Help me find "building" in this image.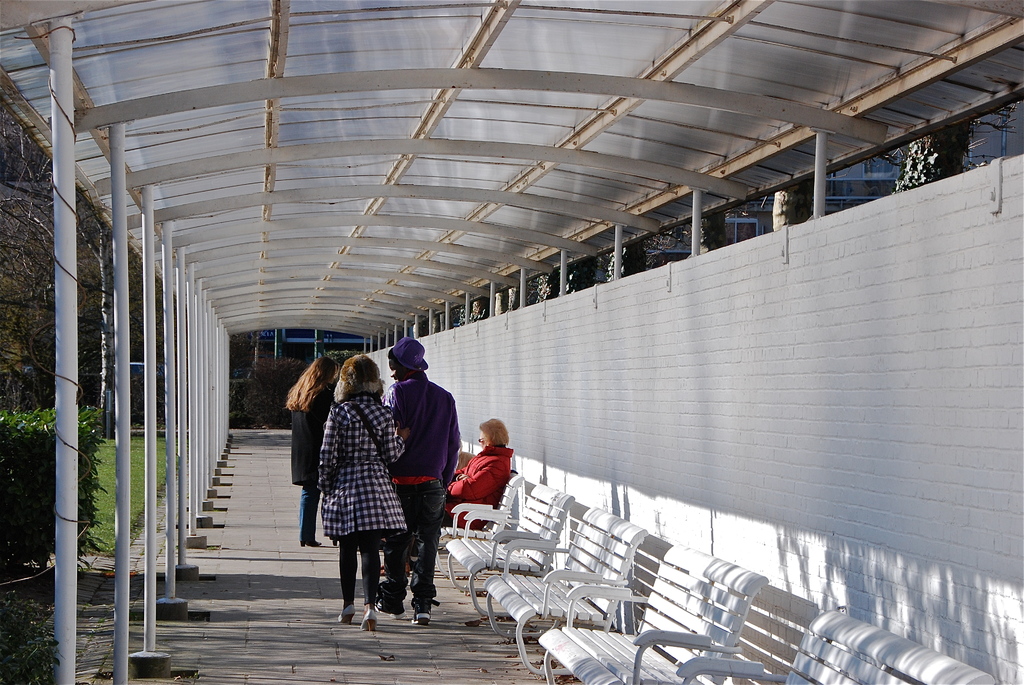
Found it: bbox=[643, 90, 1023, 268].
